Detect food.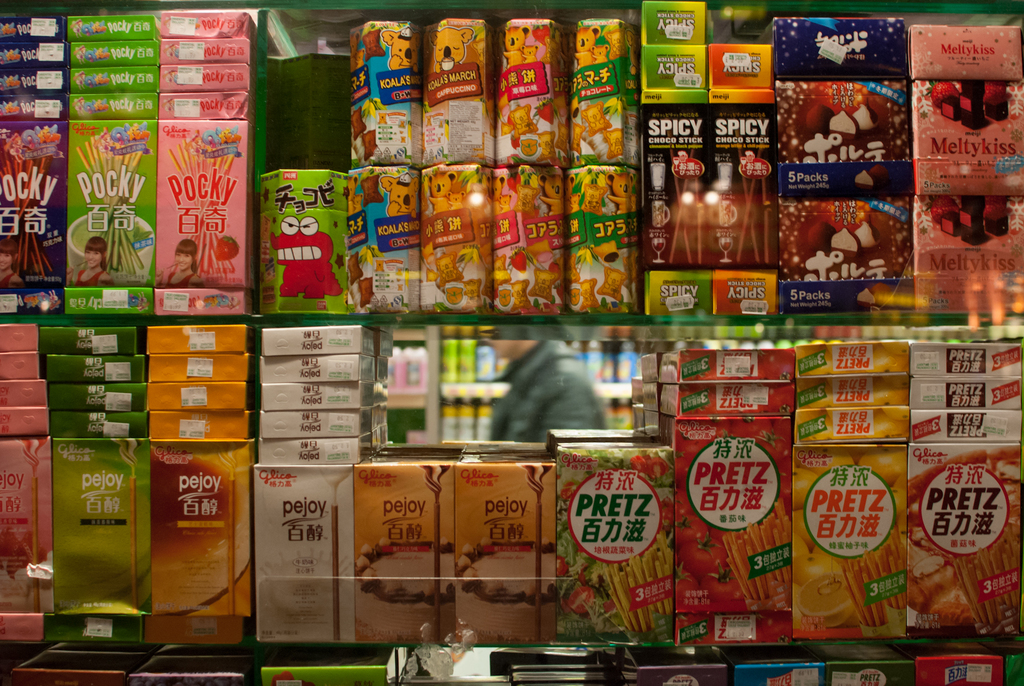
Detected at left=953, top=537, right=1020, bottom=635.
